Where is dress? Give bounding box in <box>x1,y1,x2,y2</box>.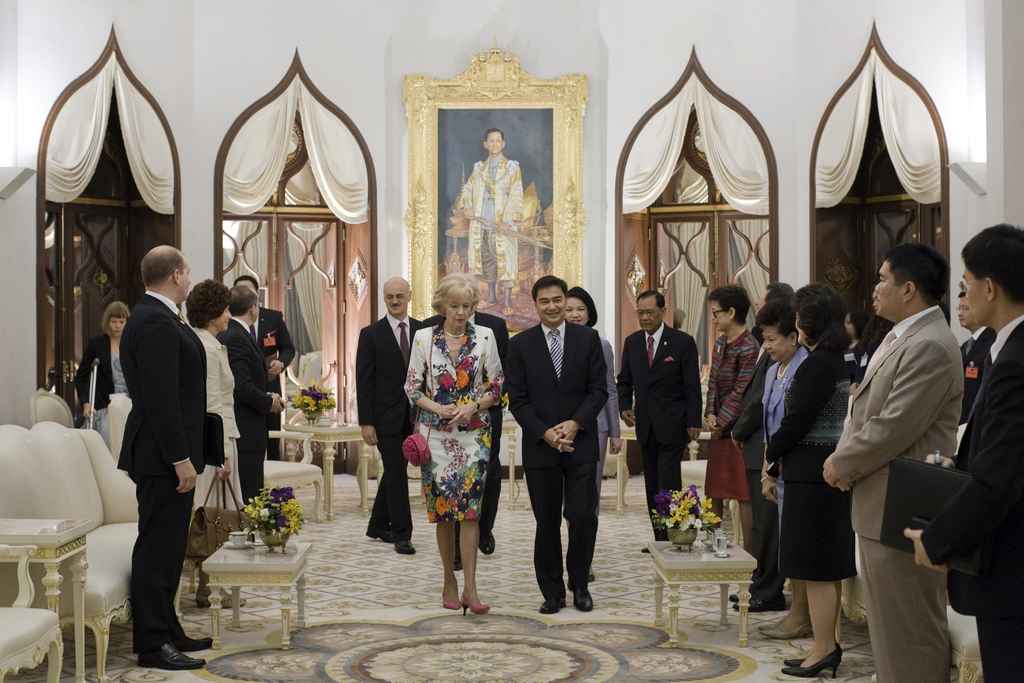
<box>696,325,766,507</box>.
